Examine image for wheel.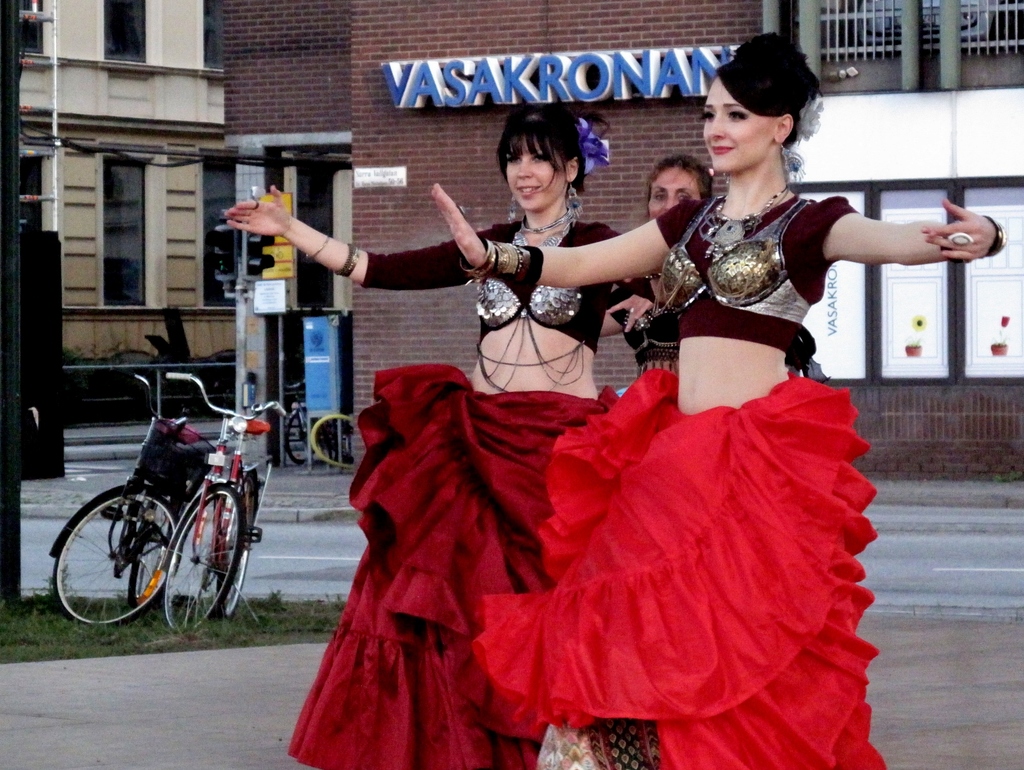
Examination result: Rect(128, 499, 157, 602).
